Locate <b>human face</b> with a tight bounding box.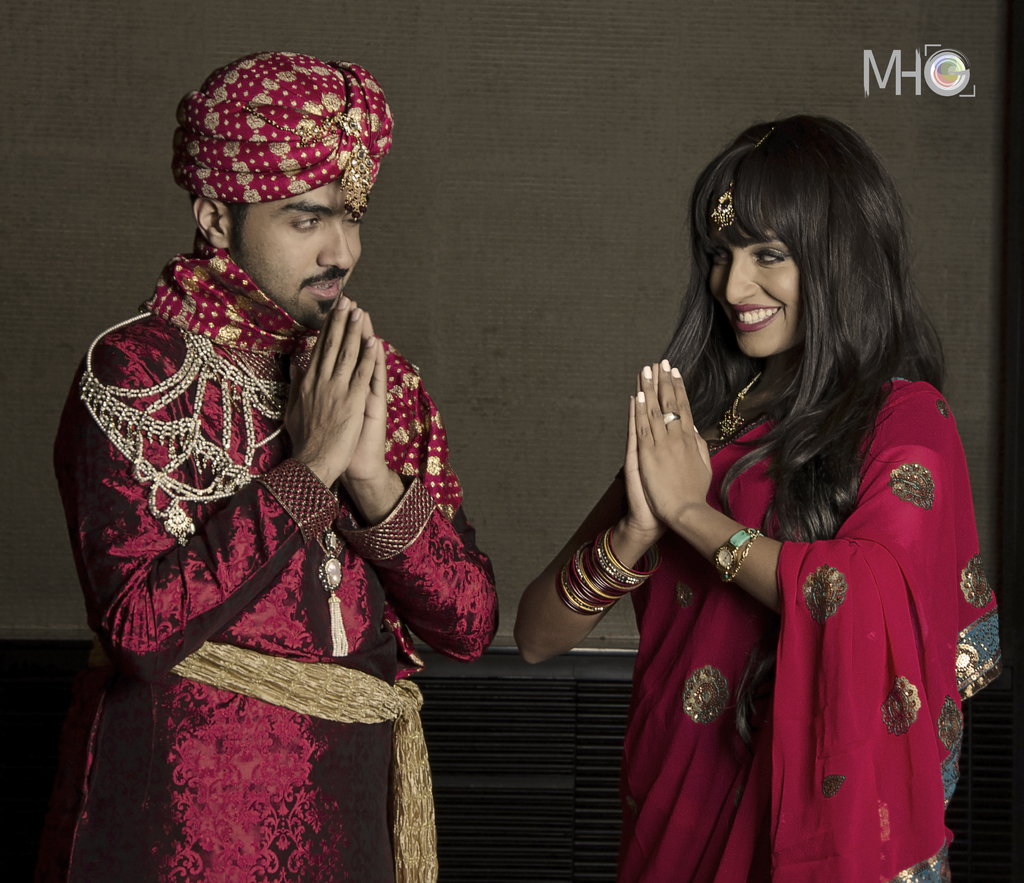
239/181/363/333.
